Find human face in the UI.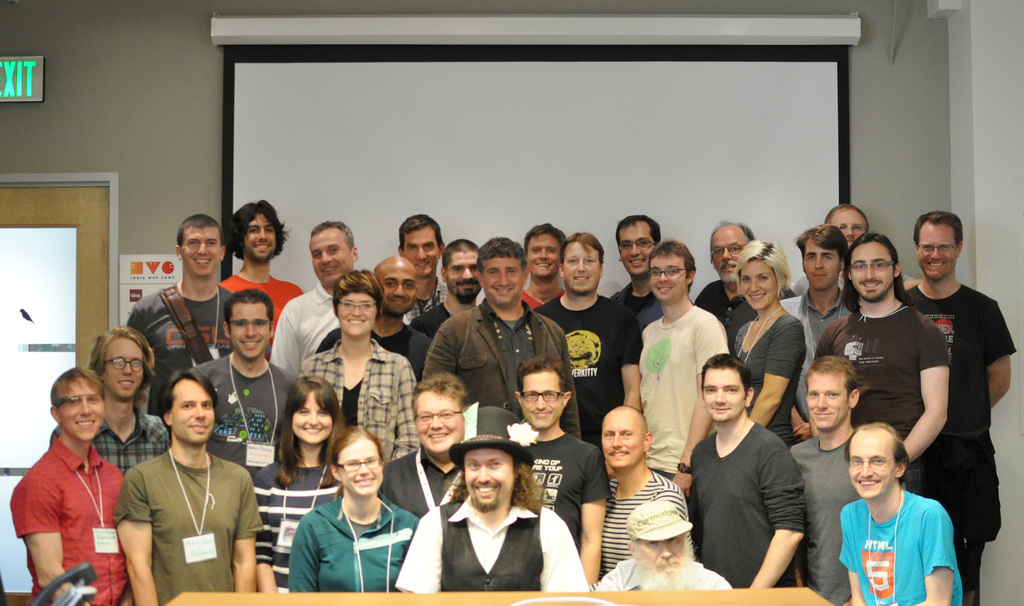
UI element at box(829, 209, 866, 245).
